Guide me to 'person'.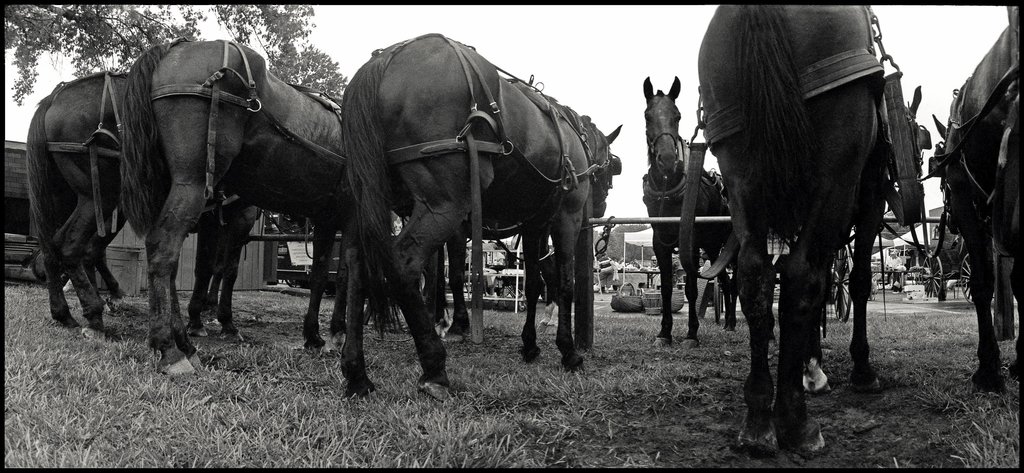
Guidance: <region>884, 254, 893, 287</region>.
